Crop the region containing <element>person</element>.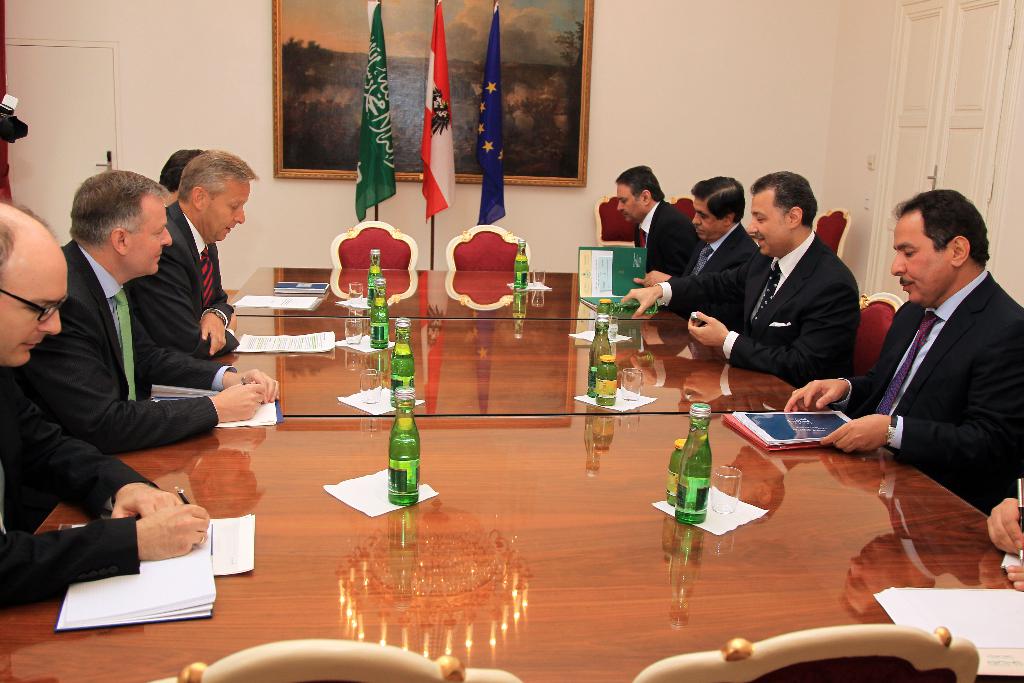
Crop region: (136, 147, 252, 377).
